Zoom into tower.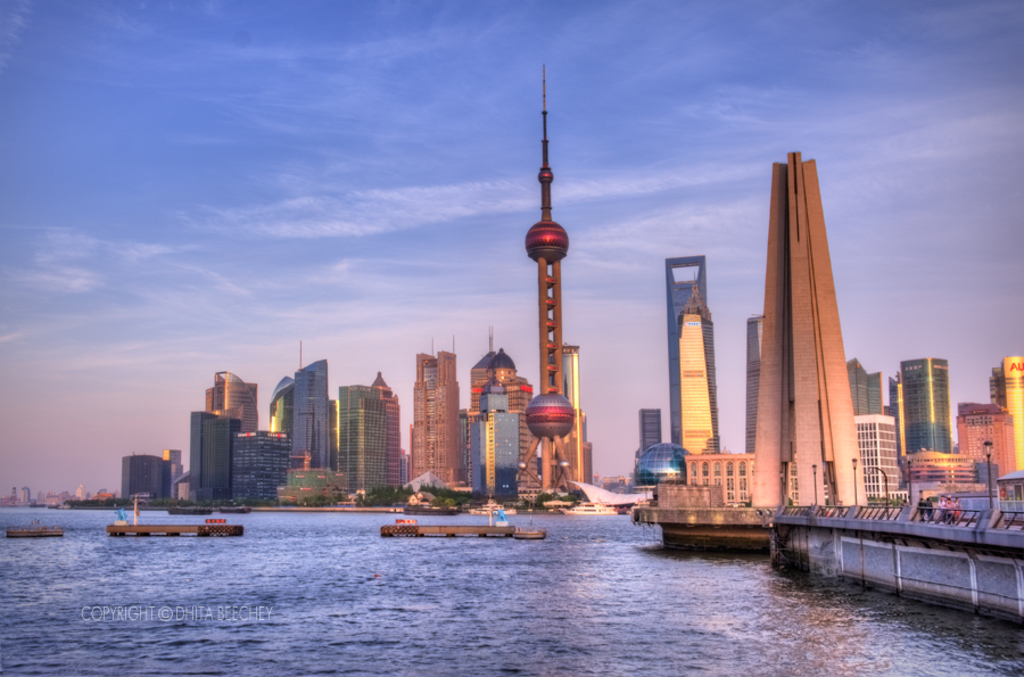
Zoom target: (745,147,868,506).
